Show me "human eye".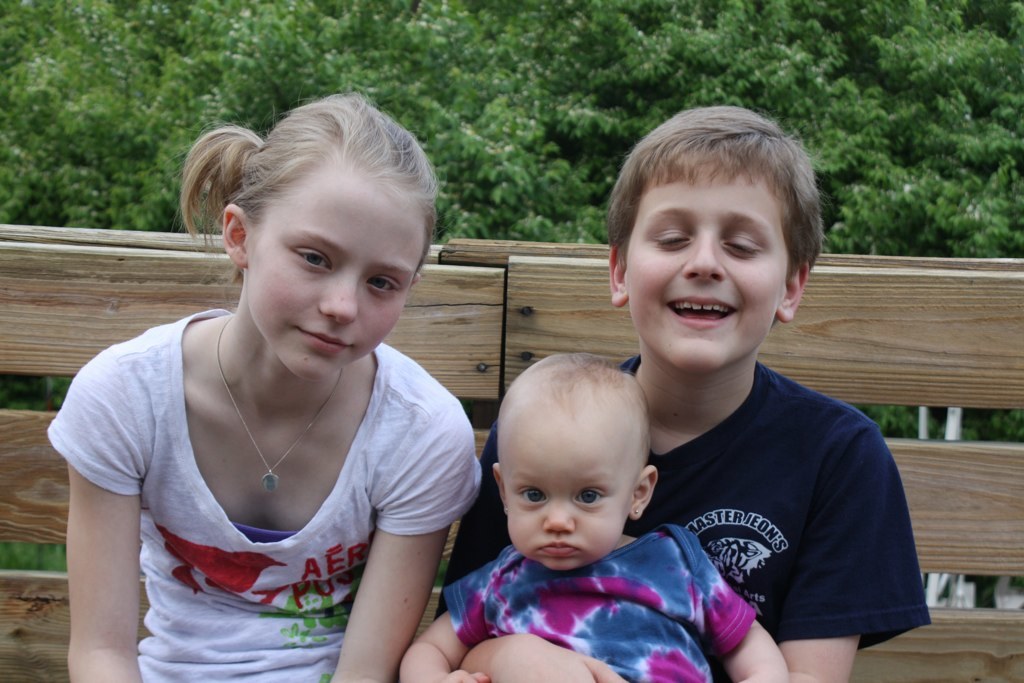
"human eye" is here: [x1=365, y1=274, x2=408, y2=301].
